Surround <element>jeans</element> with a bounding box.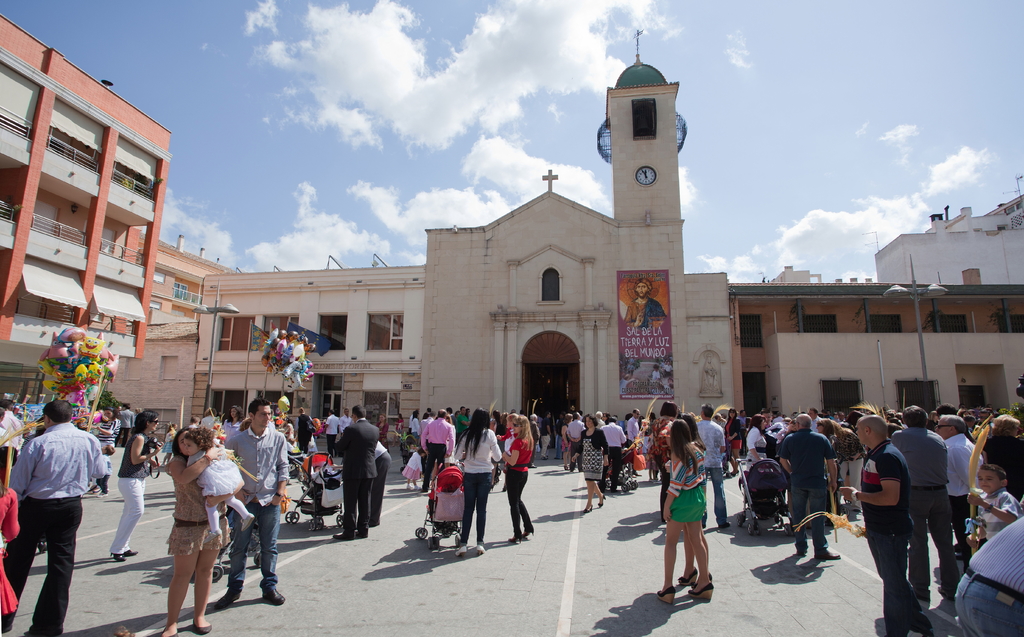
(x1=556, y1=435, x2=567, y2=462).
